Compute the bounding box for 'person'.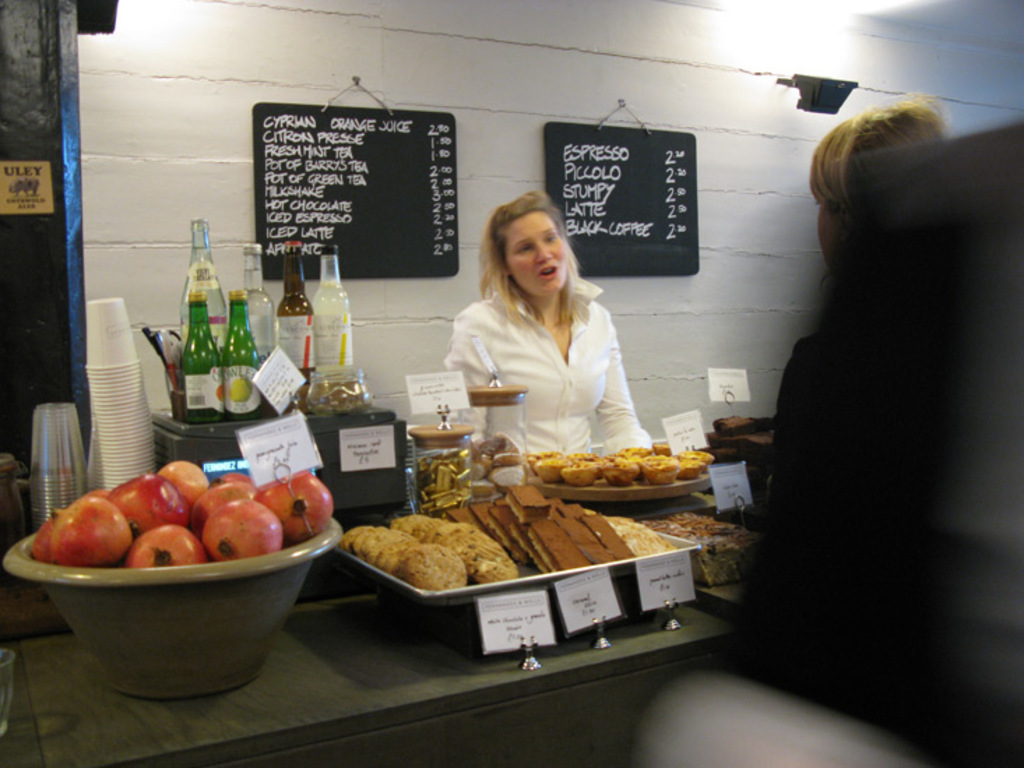
bbox=(636, 121, 1021, 767).
